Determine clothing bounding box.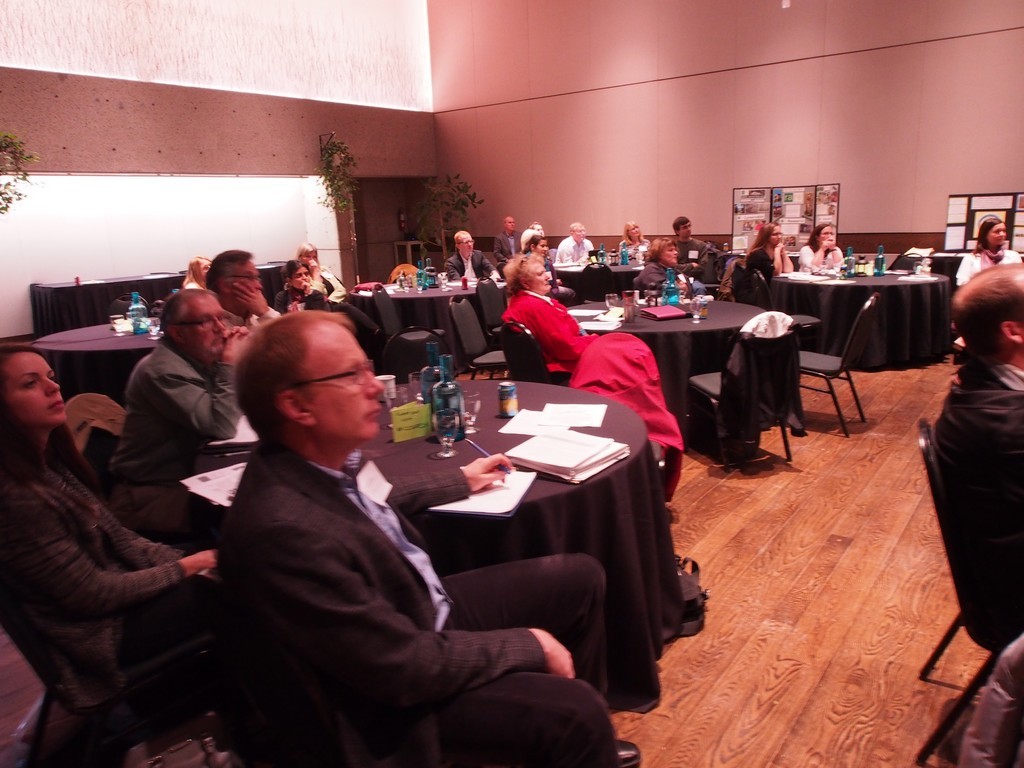
Determined: x1=796 y1=245 x2=839 y2=274.
